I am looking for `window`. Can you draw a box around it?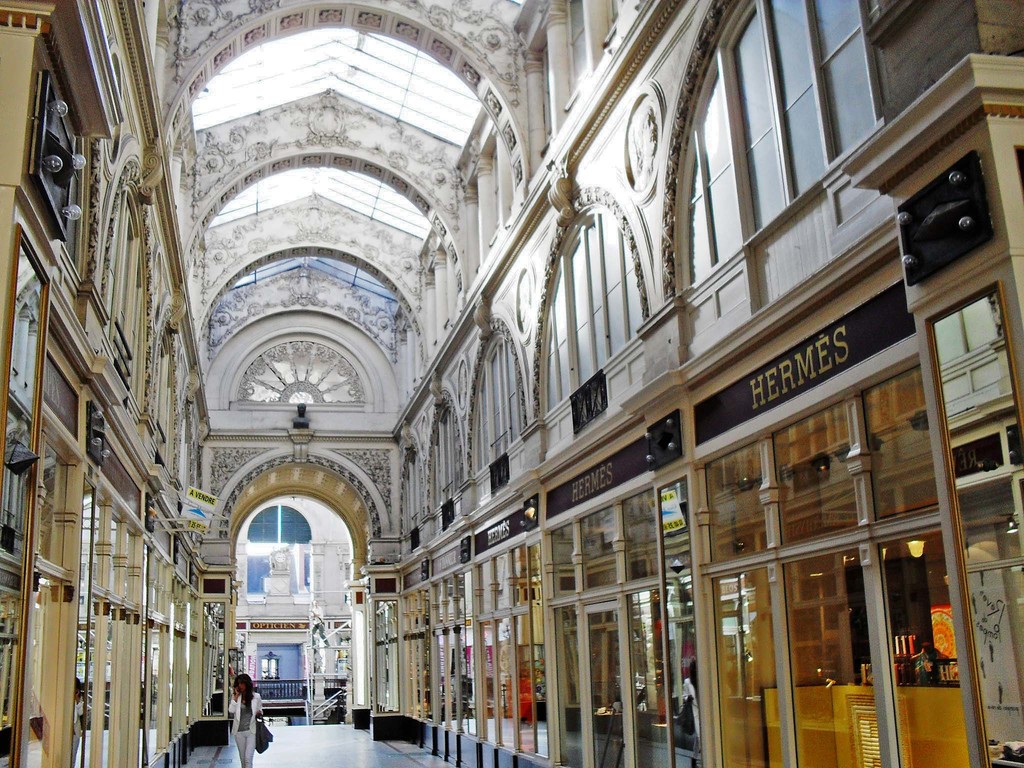
Sure, the bounding box is left=678, top=0, right=880, bottom=296.
